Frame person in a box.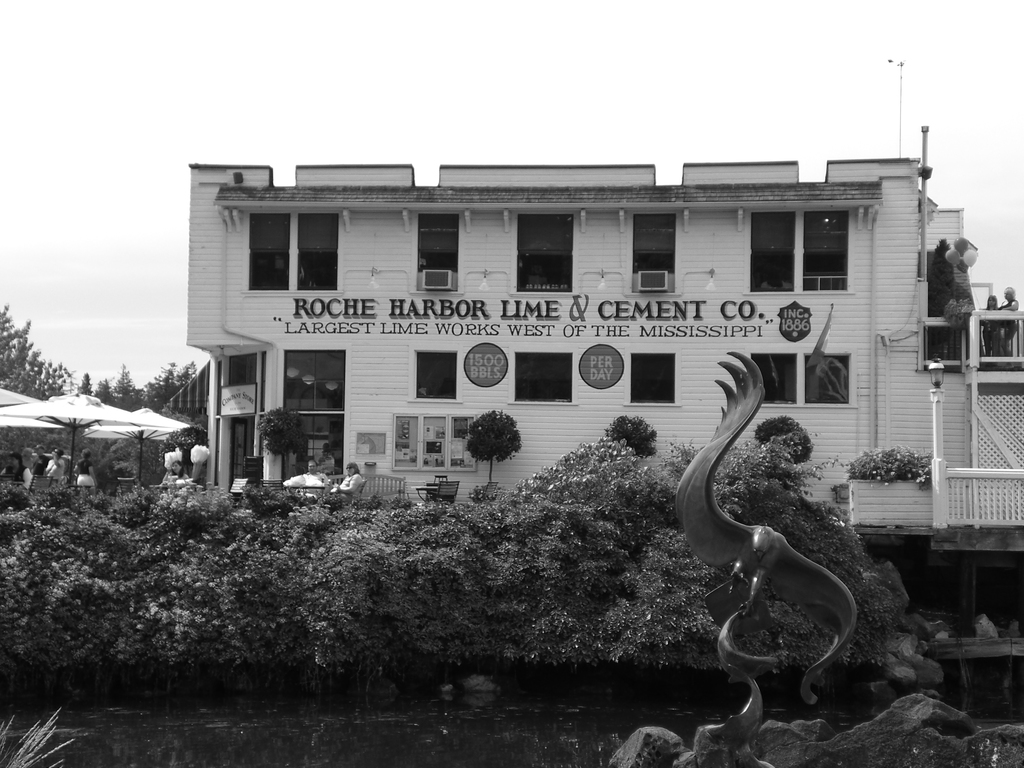
BBox(973, 290, 1001, 348).
